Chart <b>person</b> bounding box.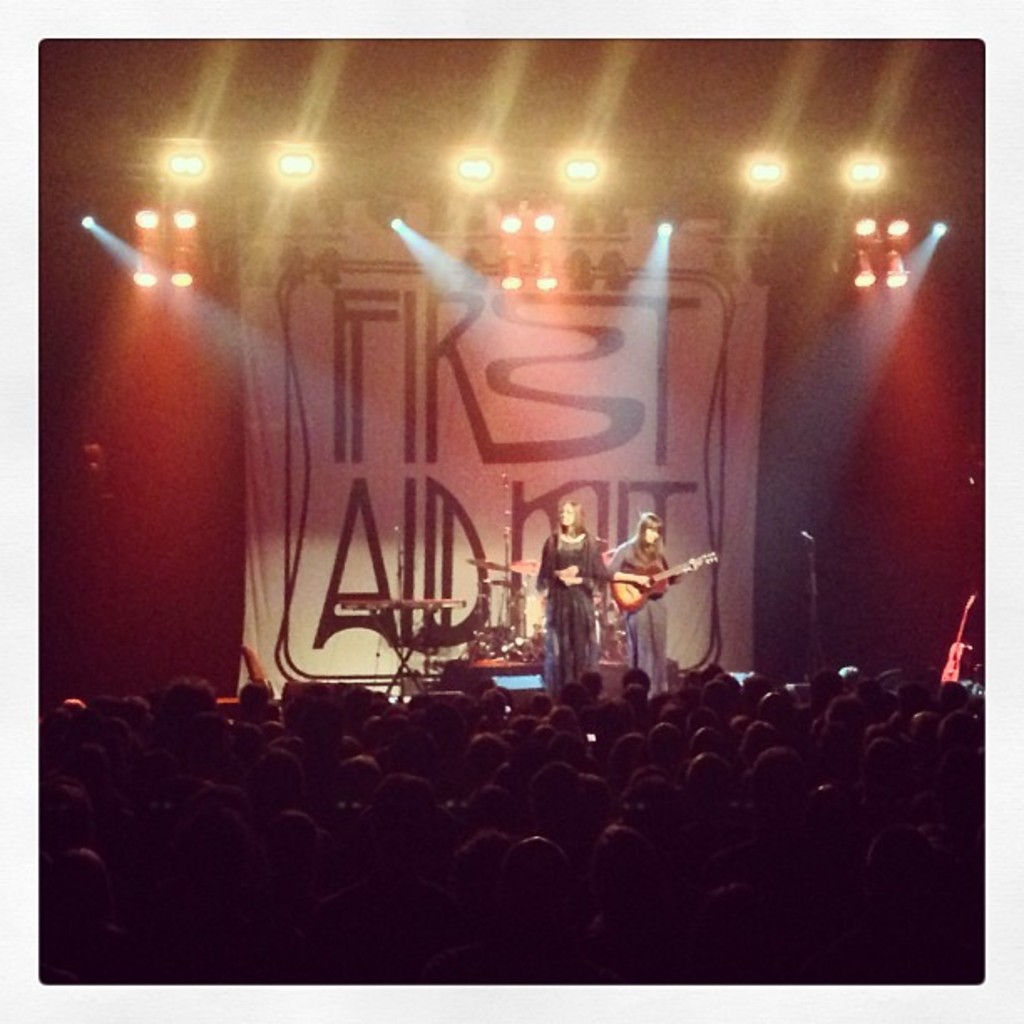
Charted: 540/495/616/708.
